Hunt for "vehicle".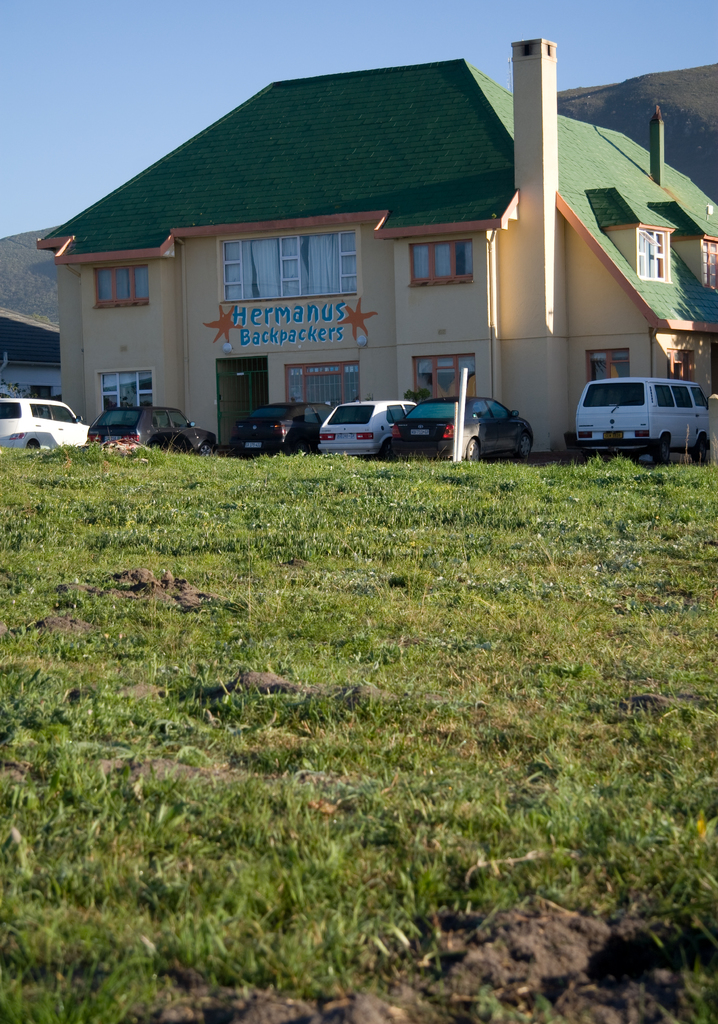
Hunted down at box(314, 399, 411, 455).
